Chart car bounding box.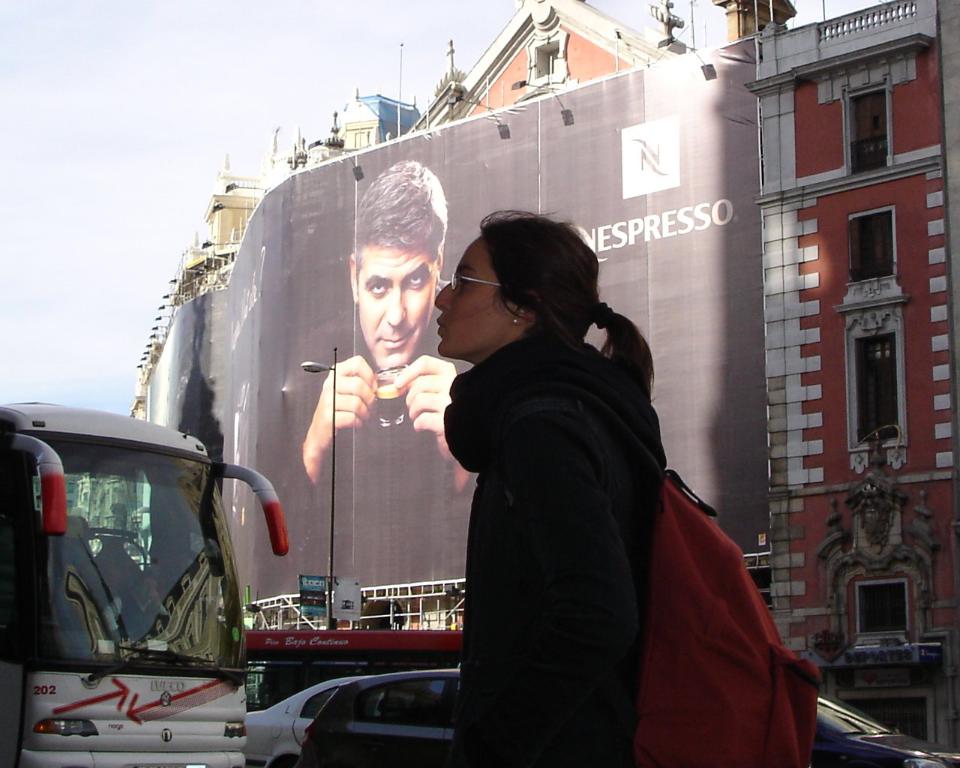
Charted: 810 692 959 767.
